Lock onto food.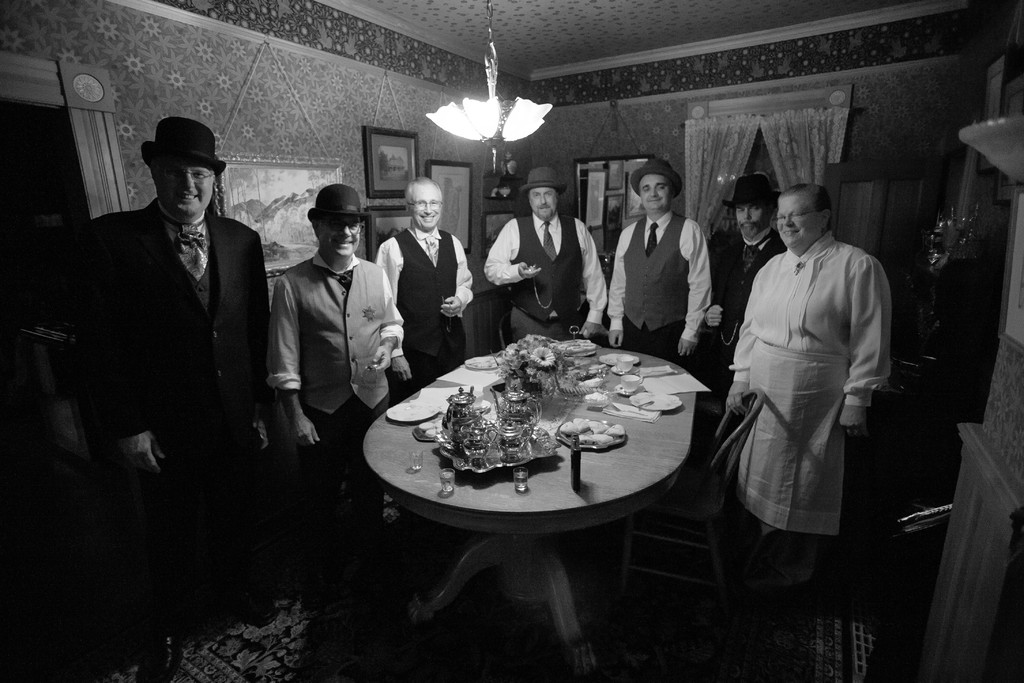
Locked: x1=572 y1=418 x2=590 y2=432.
